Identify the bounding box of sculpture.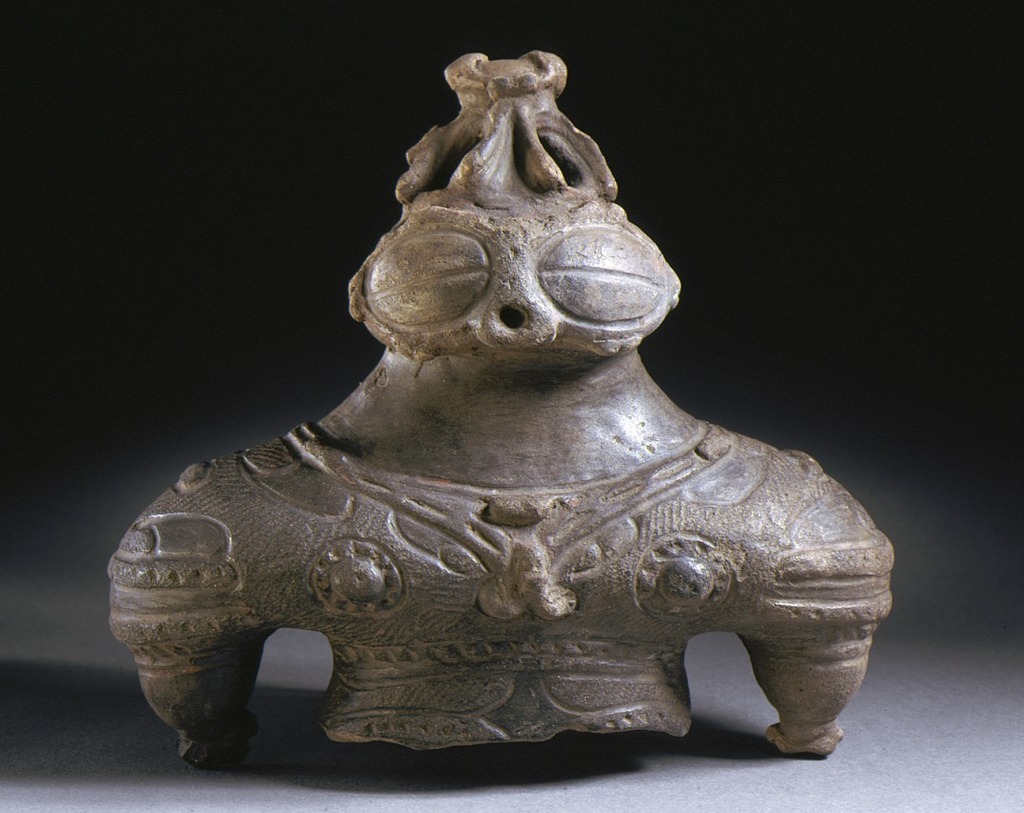
detection(123, 36, 889, 755).
